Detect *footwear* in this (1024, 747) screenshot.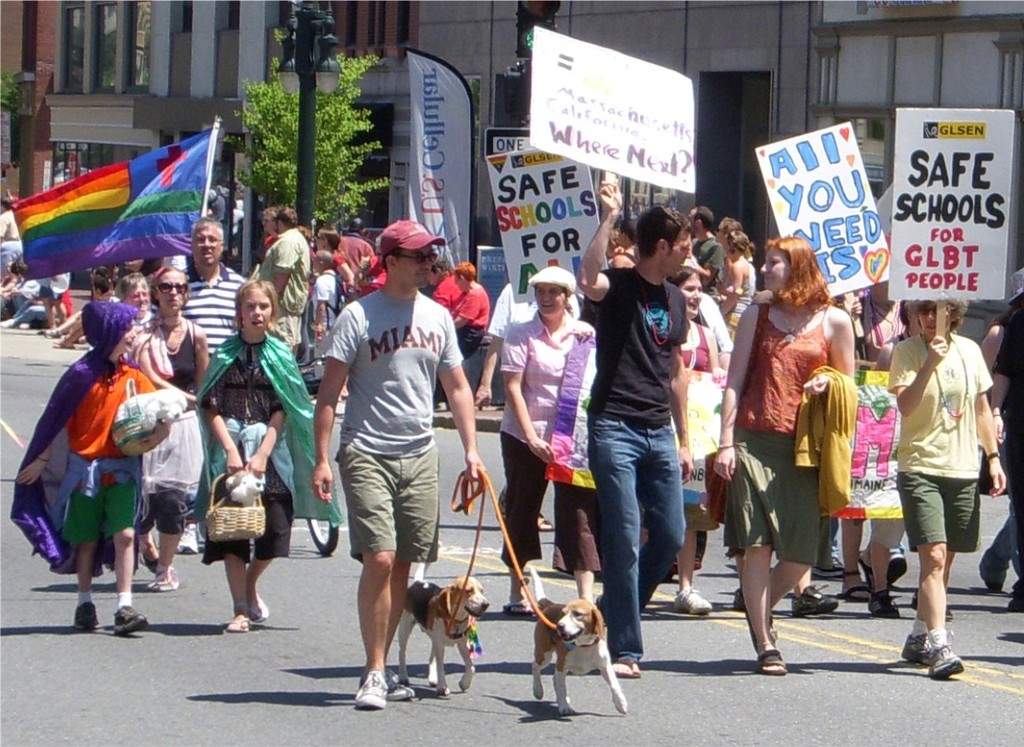
Detection: crop(866, 590, 901, 620).
